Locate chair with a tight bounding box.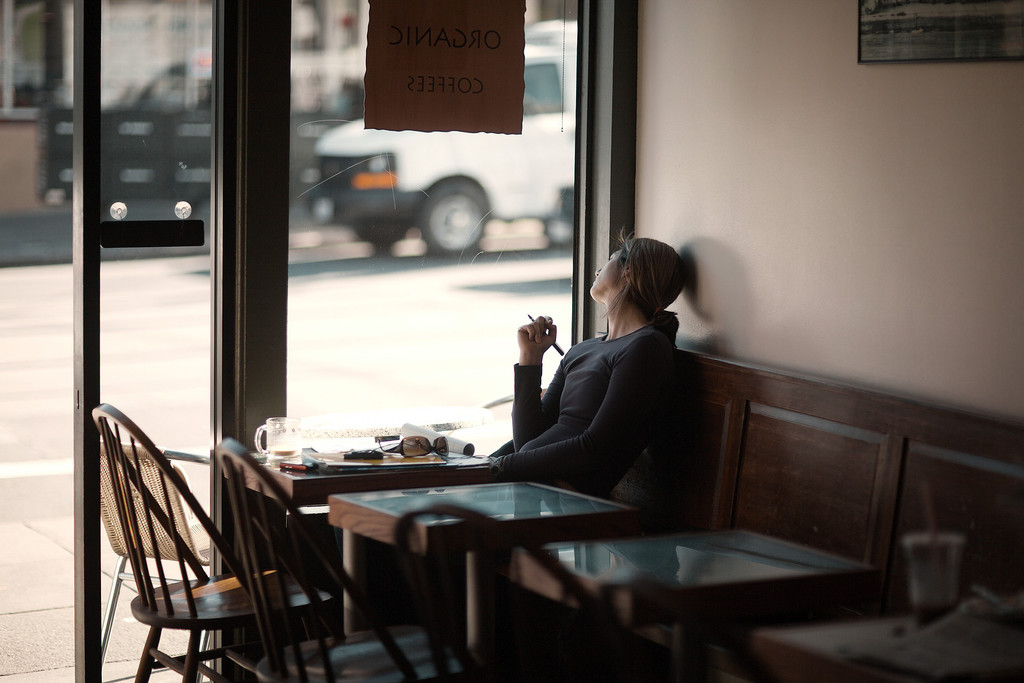
{"left": 595, "top": 583, "right": 766, "bottom": 682}.
